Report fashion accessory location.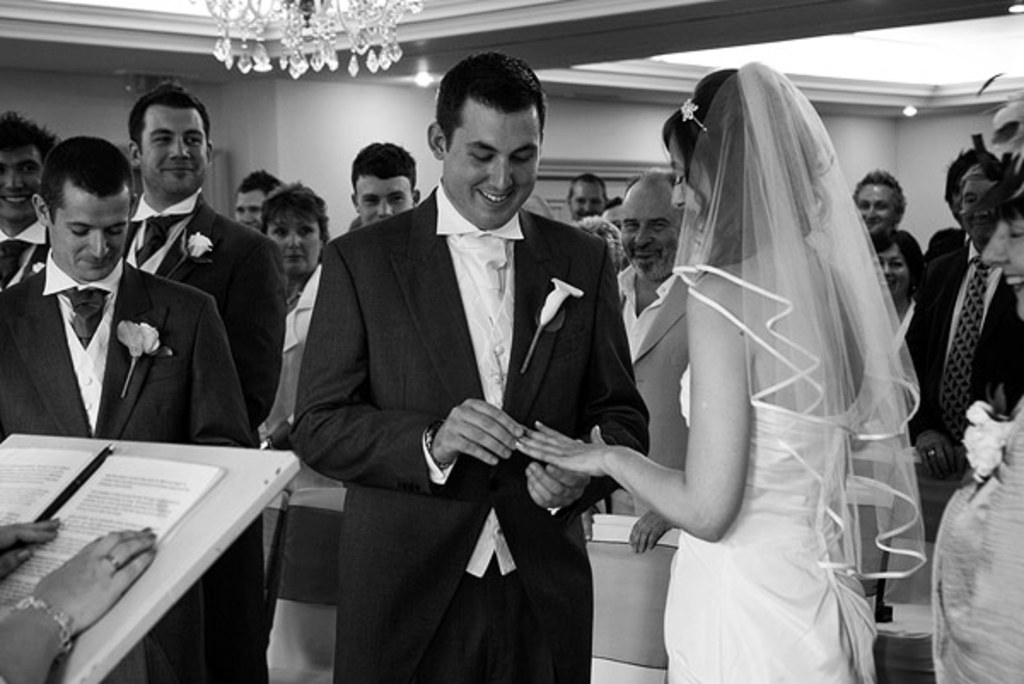
Report: [135, 212, 191, 268].
